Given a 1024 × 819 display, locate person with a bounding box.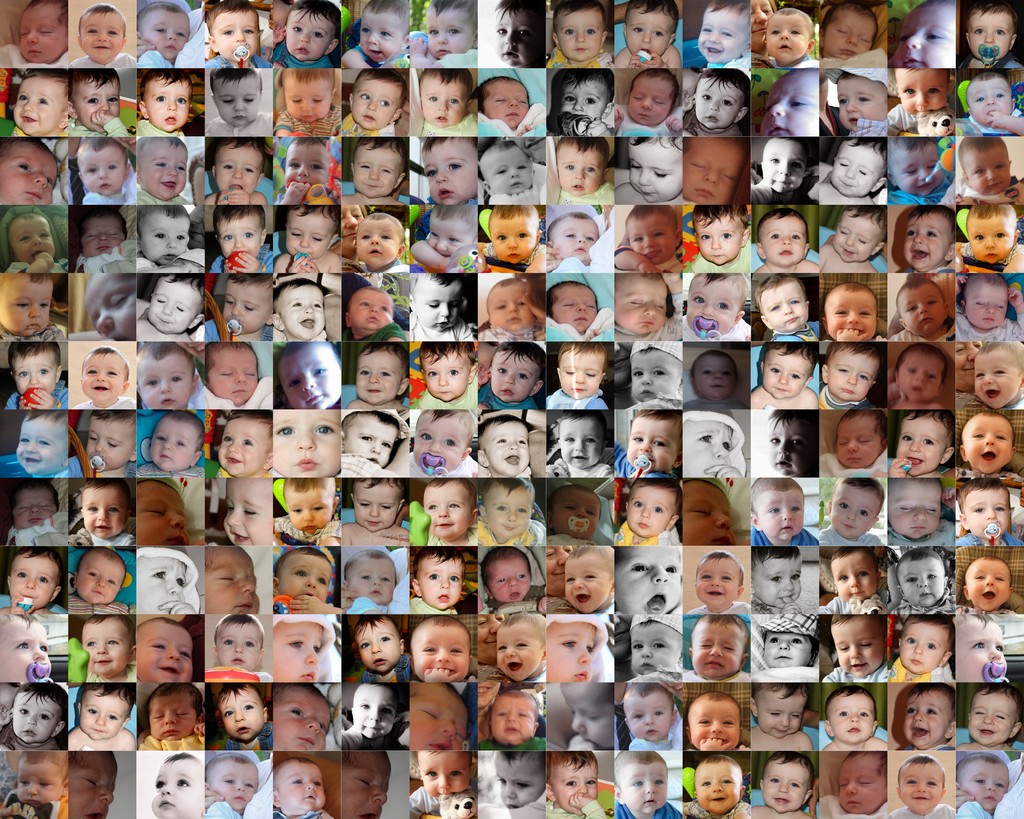
Located: rect(179, 342, 205, 365).
